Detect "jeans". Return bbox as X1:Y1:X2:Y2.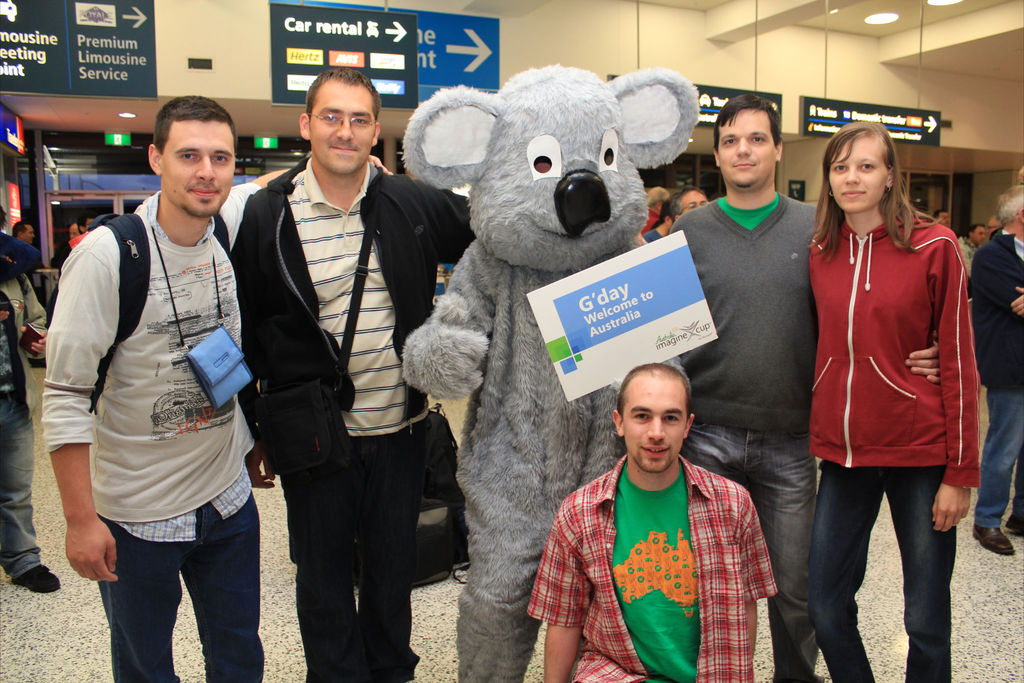
86:516:269:679.
